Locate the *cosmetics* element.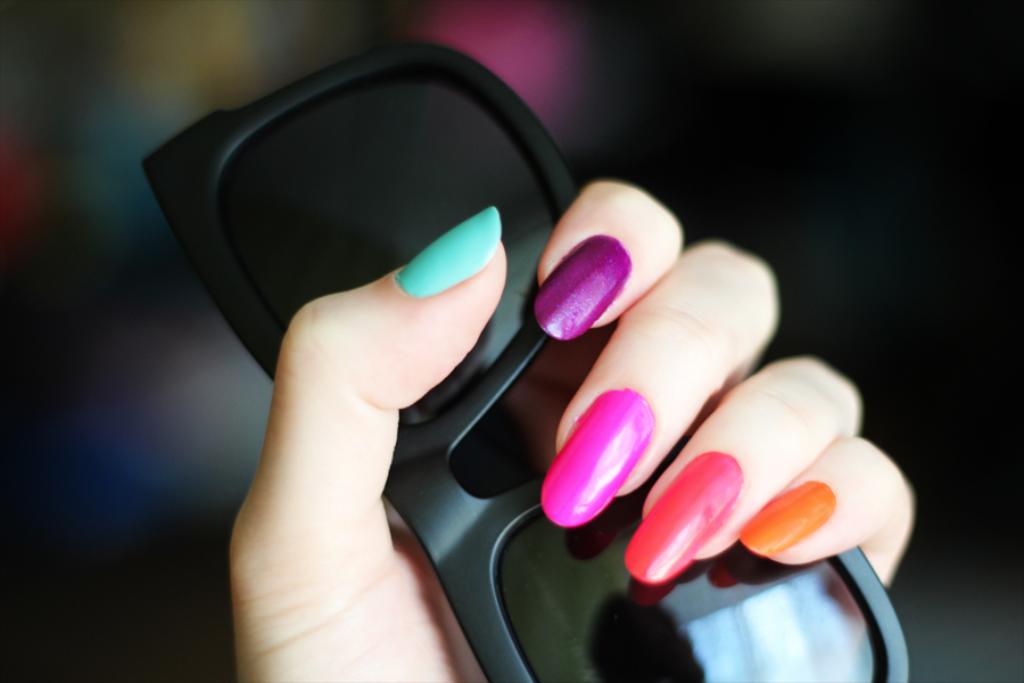
Element bbox: [529,232,631,339].
